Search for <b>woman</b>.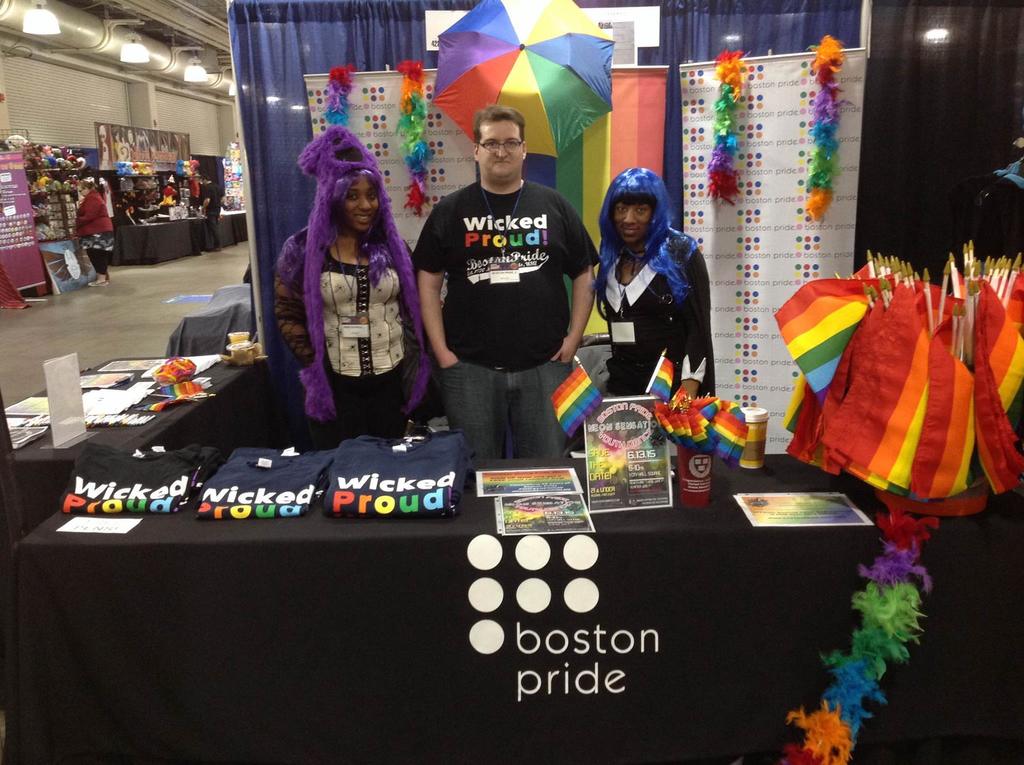
Found at <region>259, 122, 428, 463</region>.
